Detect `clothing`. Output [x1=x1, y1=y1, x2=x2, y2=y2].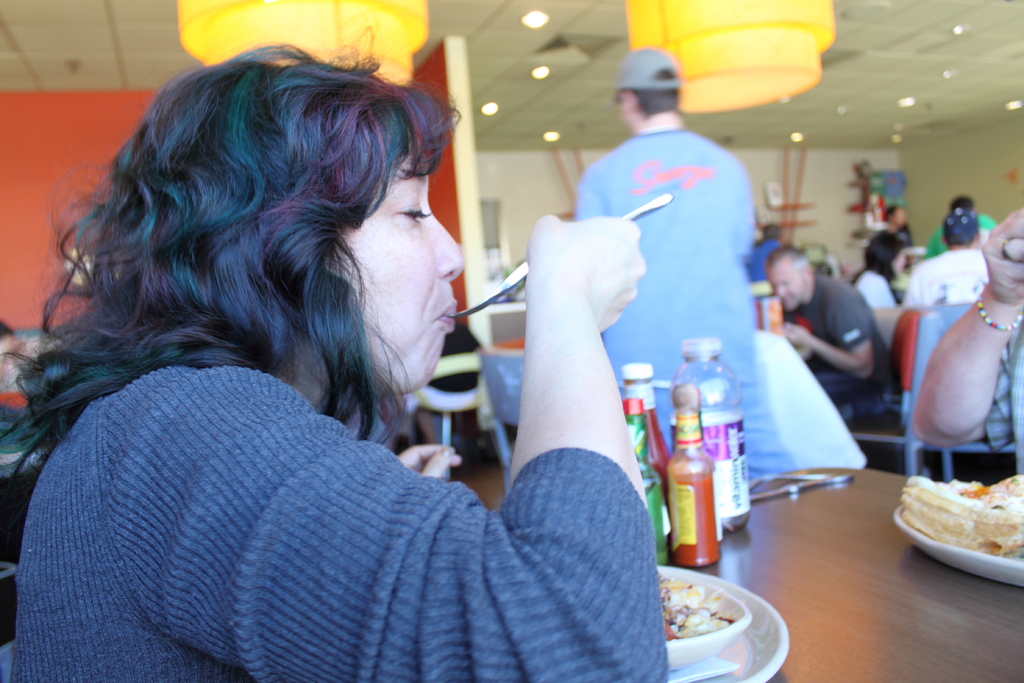
[x1=17, y1=357, x2=666, y2=682].
